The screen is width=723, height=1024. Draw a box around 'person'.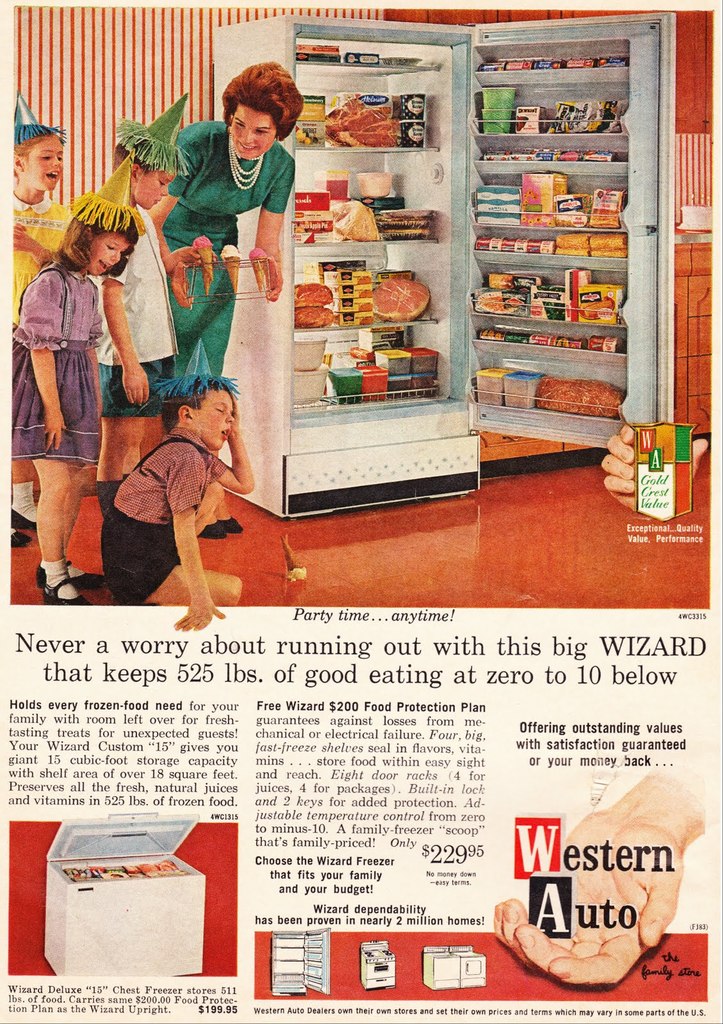
141:52:316:417.
